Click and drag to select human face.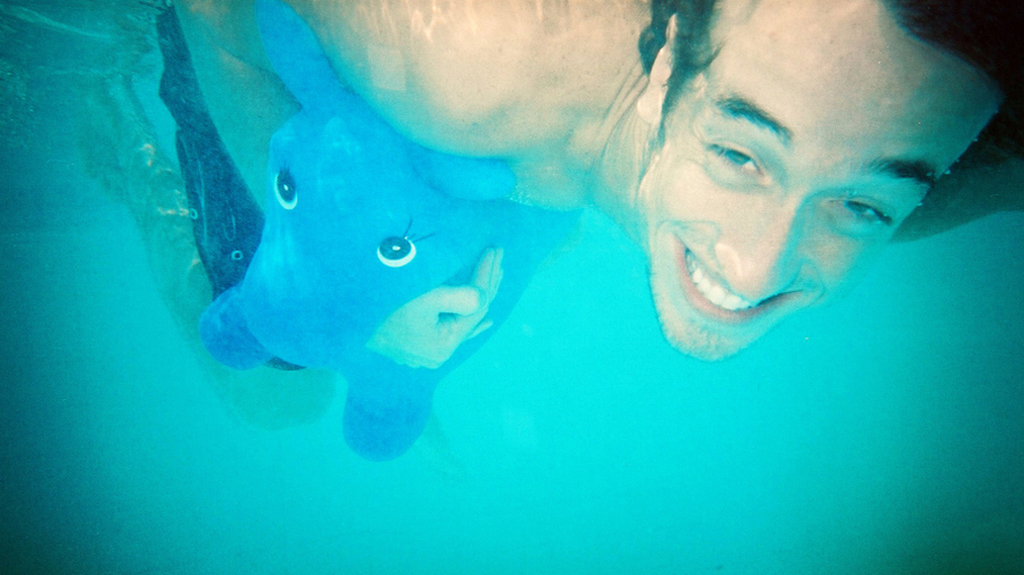
Selection: x1=638 y1=0 x2=1009 y2=364.
